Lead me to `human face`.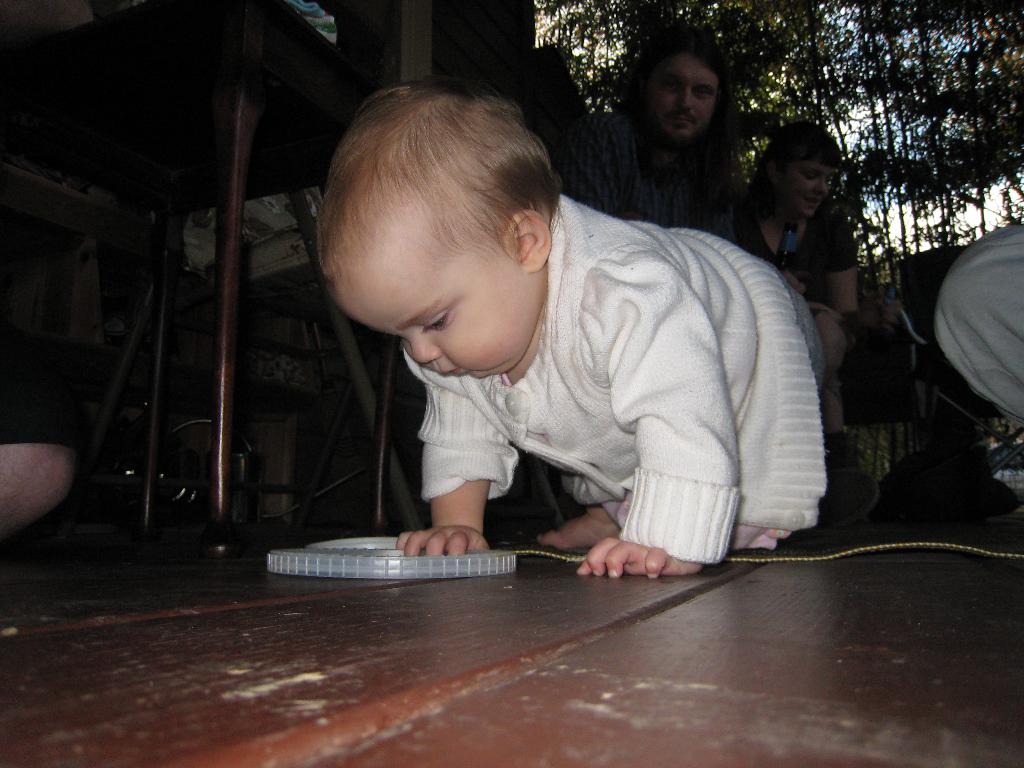
Lead to 779/164/829/214.
